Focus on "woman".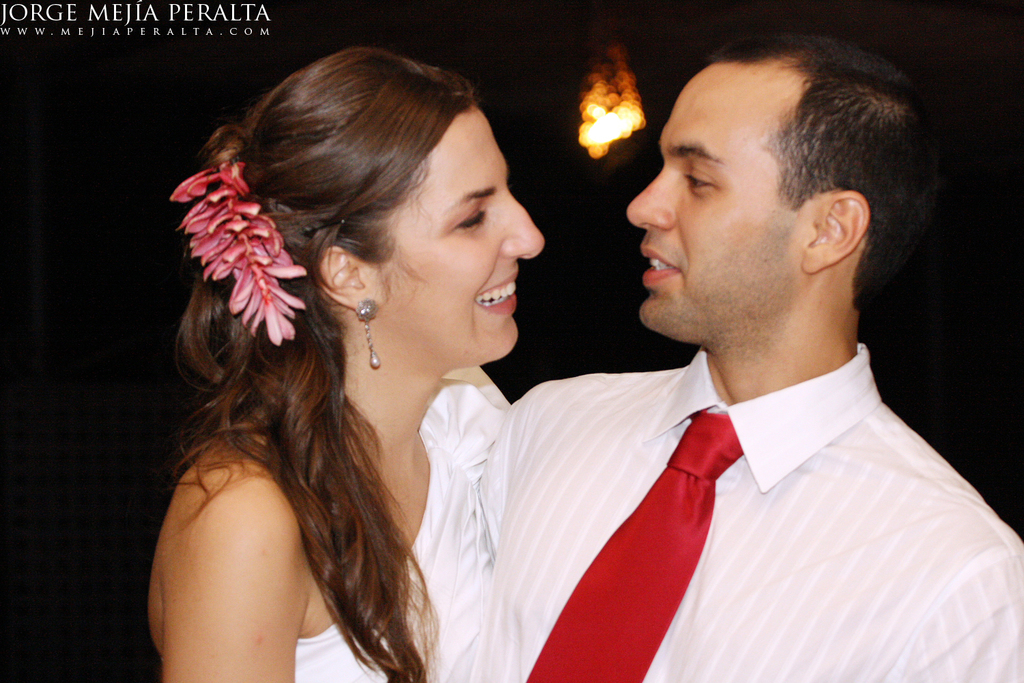
Focused at <bbox>132, 35, 626, 682</bbox>.
